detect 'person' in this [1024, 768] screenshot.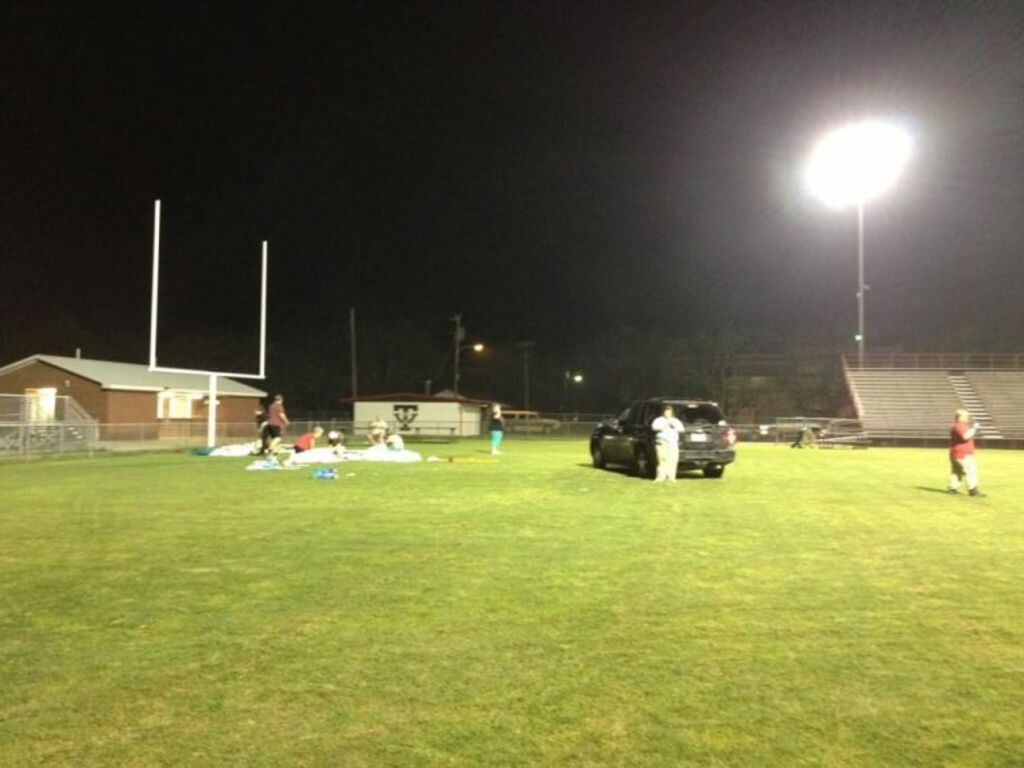
Detection: (946, 400, 990, 500).
